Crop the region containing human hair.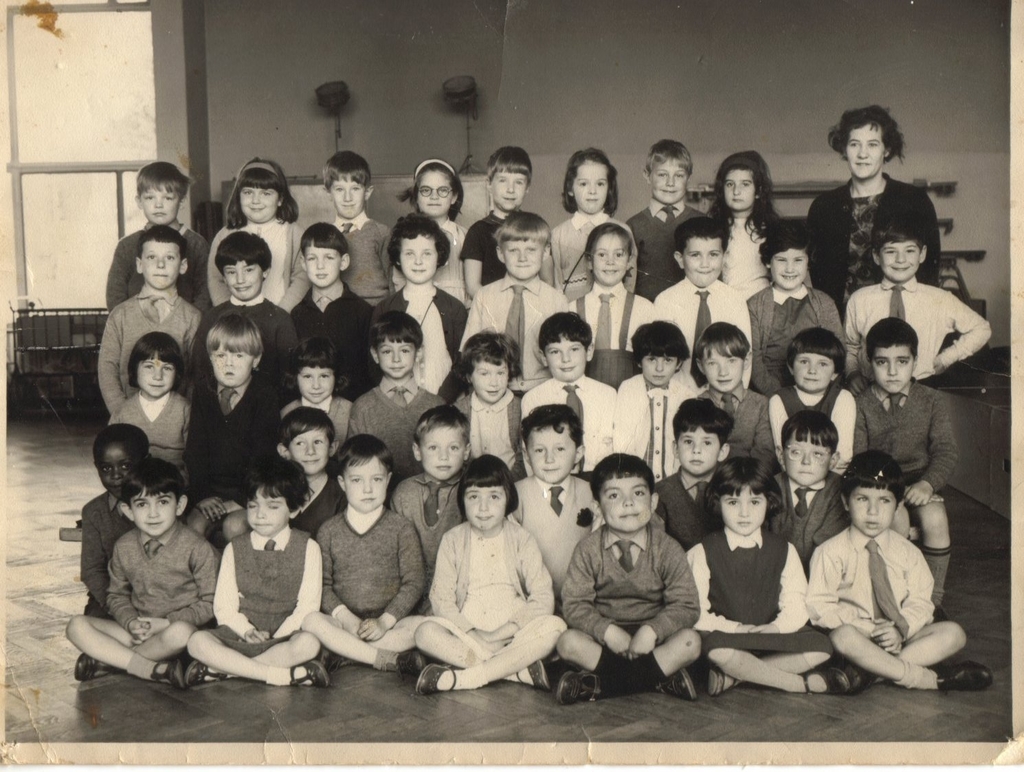
Crop region: rect(646, 140, 691, 181).
